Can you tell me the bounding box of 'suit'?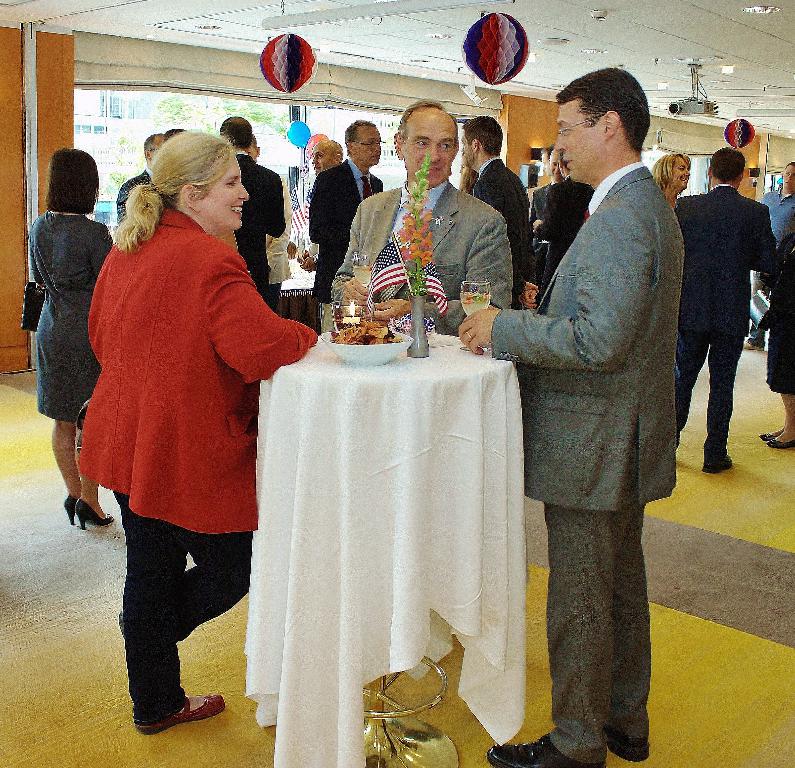
crop(116, 170, 151, 224).
